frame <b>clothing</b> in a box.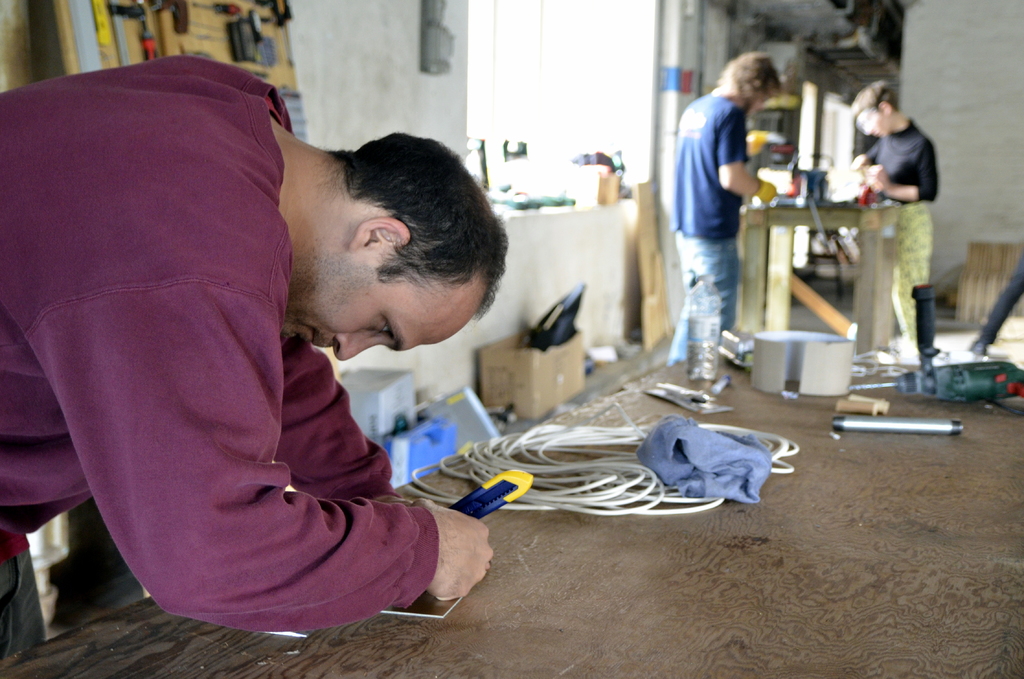
883,202,934,341.
